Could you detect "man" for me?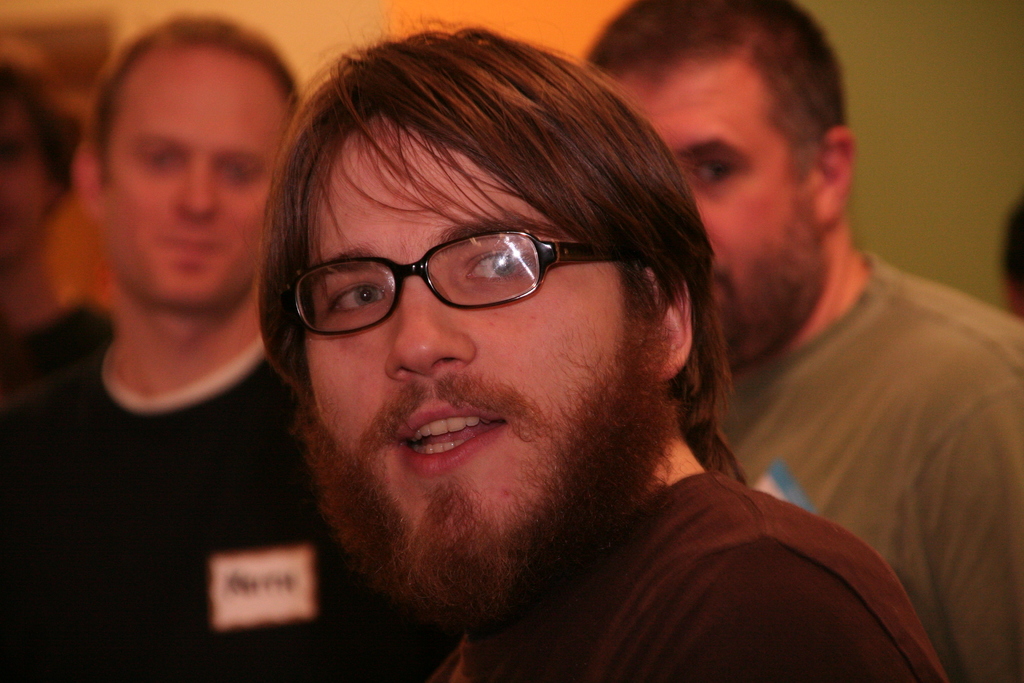
Detection result: [0,10,470,682].
